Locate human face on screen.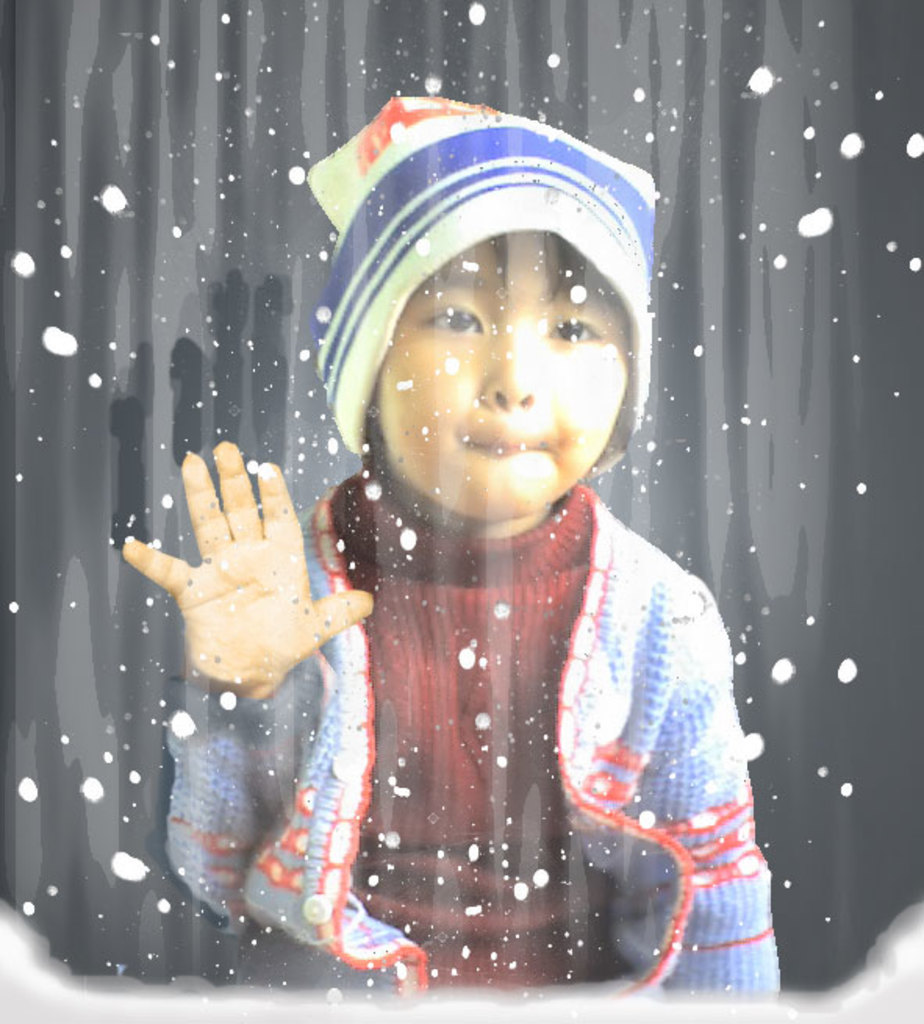
On screen at crop(378, 236, 622, 502).
